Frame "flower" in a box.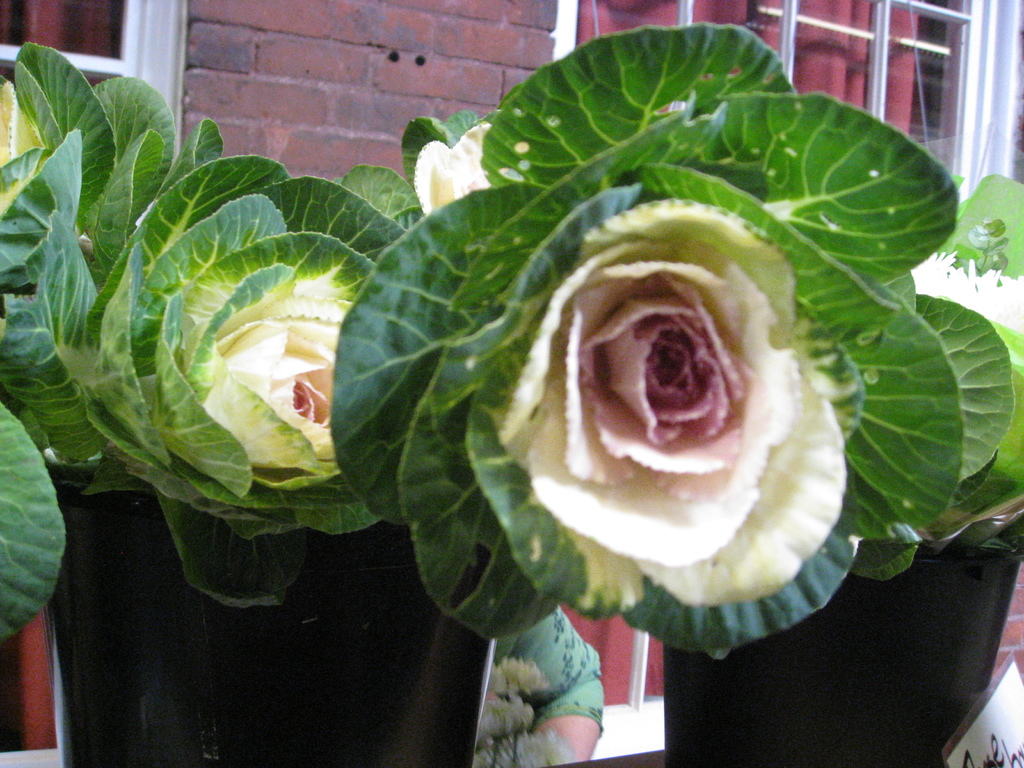
box(393, 120, 488, 205).
